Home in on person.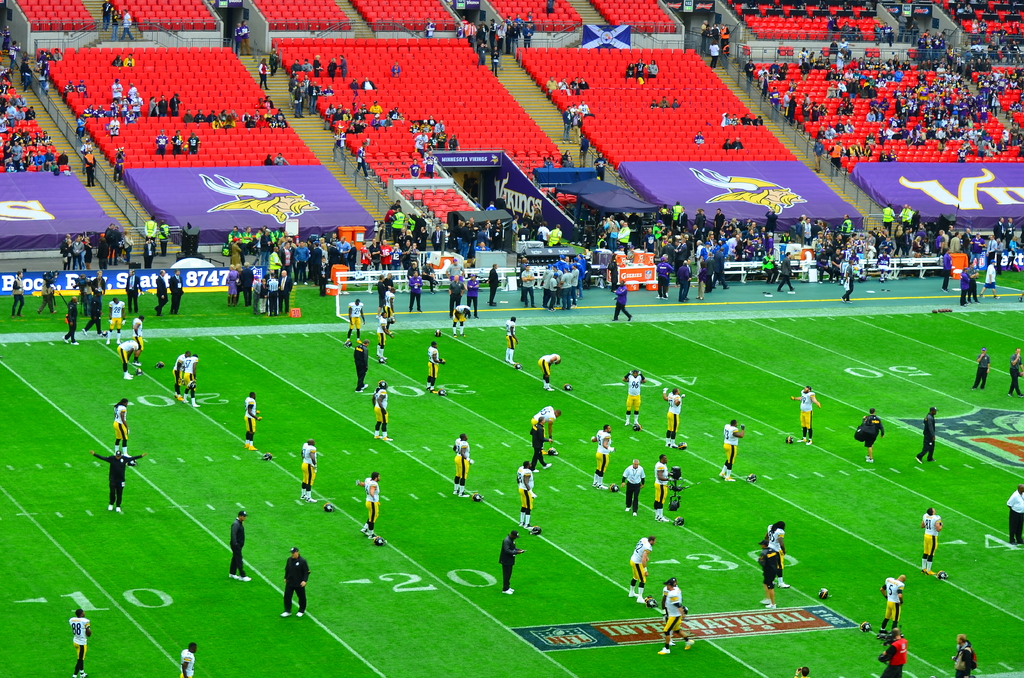
Homed in at (92, 444, 150, 522).
